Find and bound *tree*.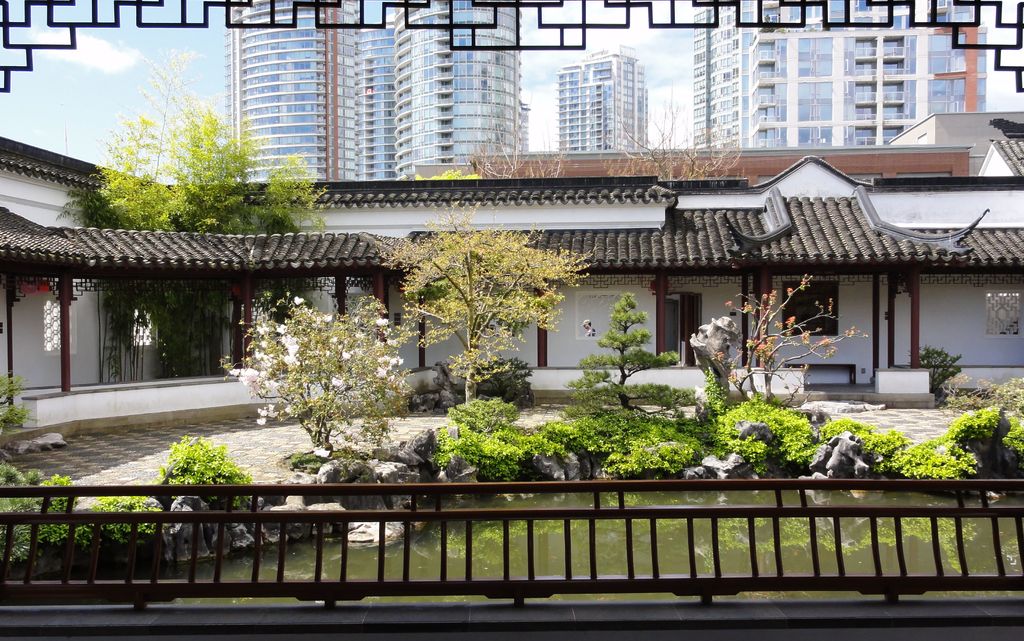
Bound: (x1=593, y1=60, x2=746, y2=181).
